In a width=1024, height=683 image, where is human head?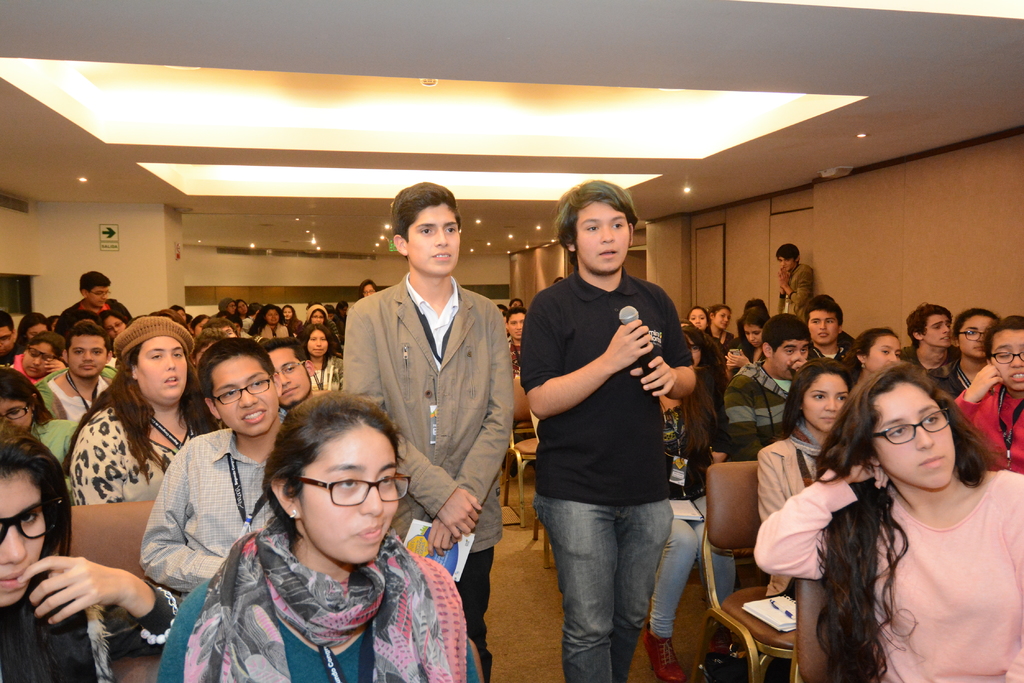
select_region(381, 179, 460, 276).
